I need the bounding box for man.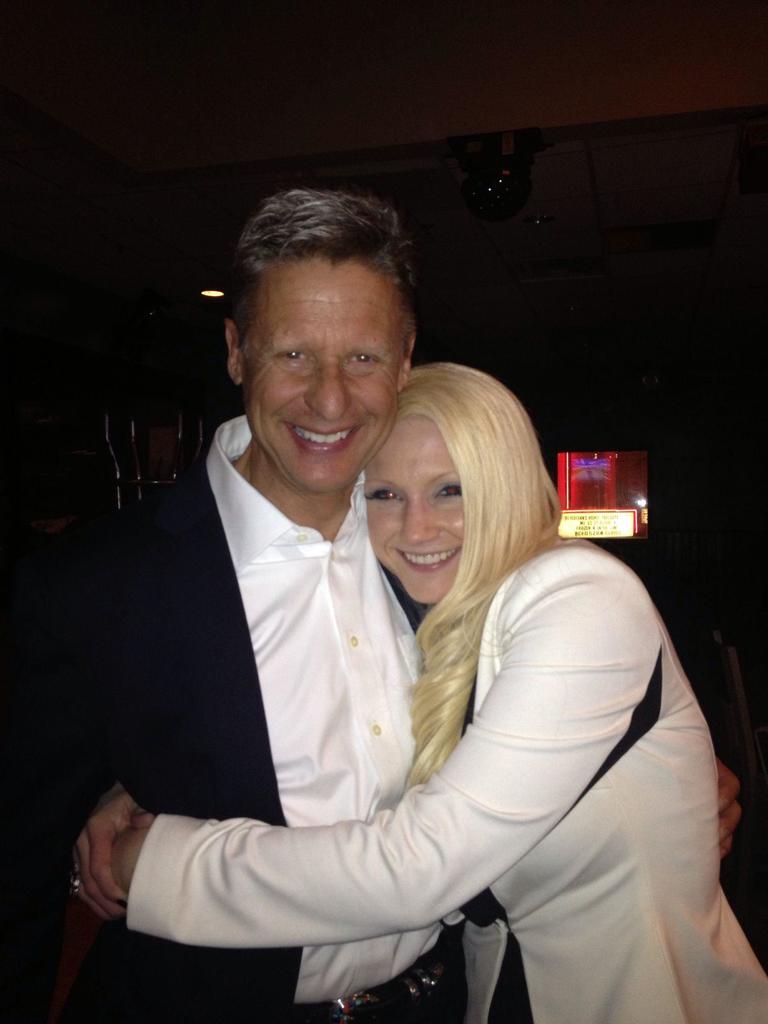
Here it is: (100,278,676,1023).
